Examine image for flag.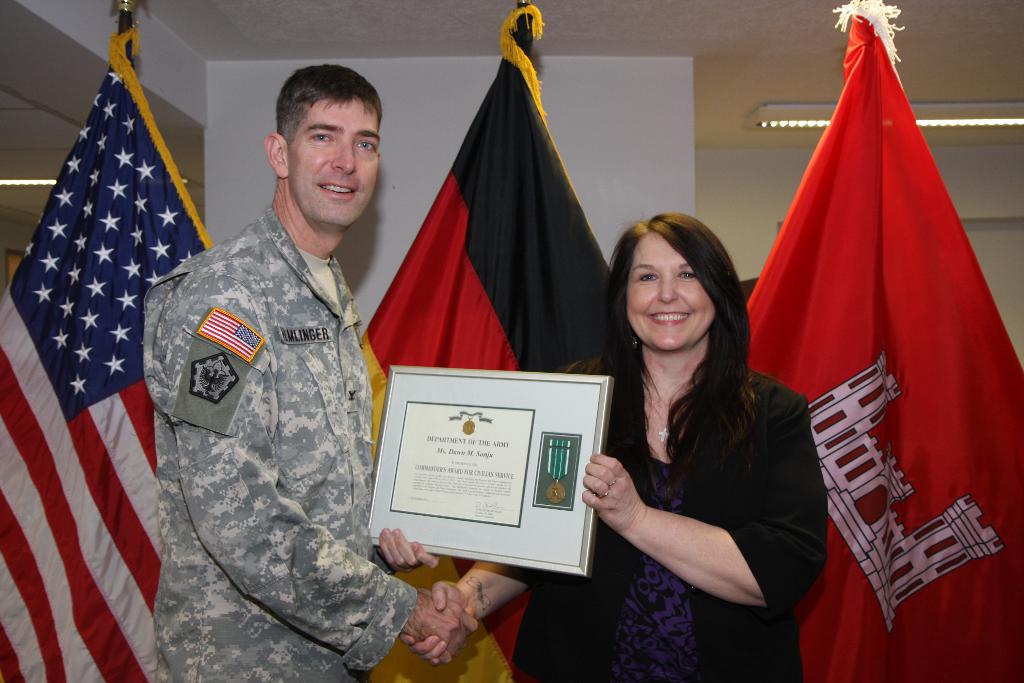
Examination result: left=733, top=0, right=1023, bottom=682.
